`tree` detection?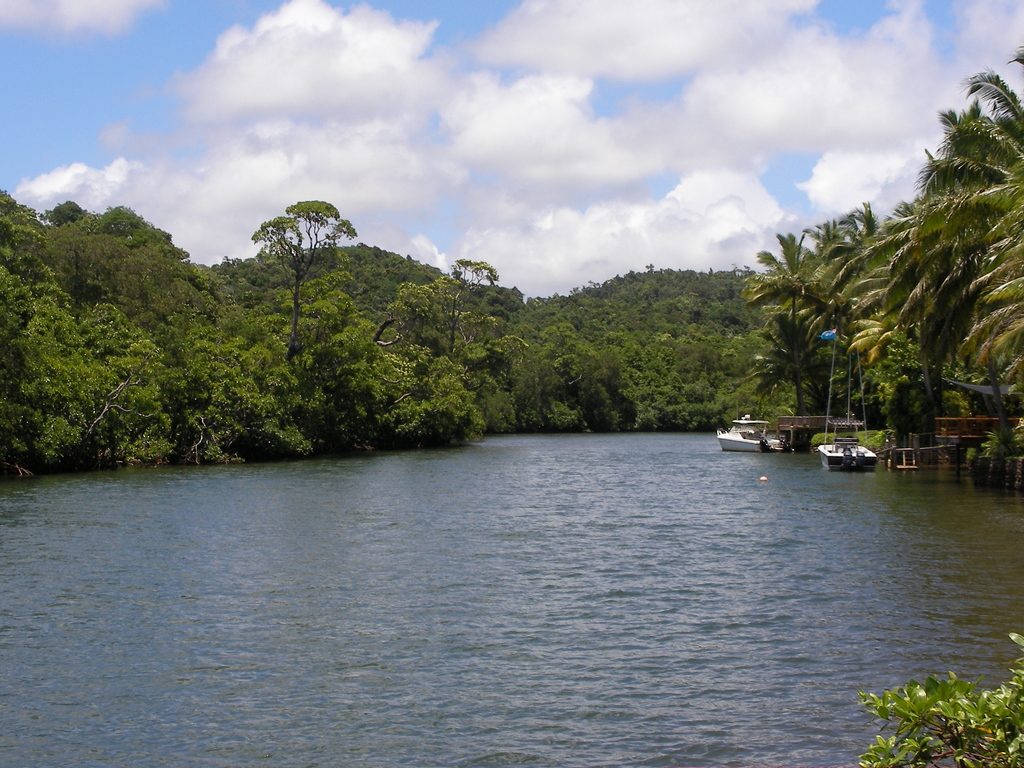
739/190/919/445
